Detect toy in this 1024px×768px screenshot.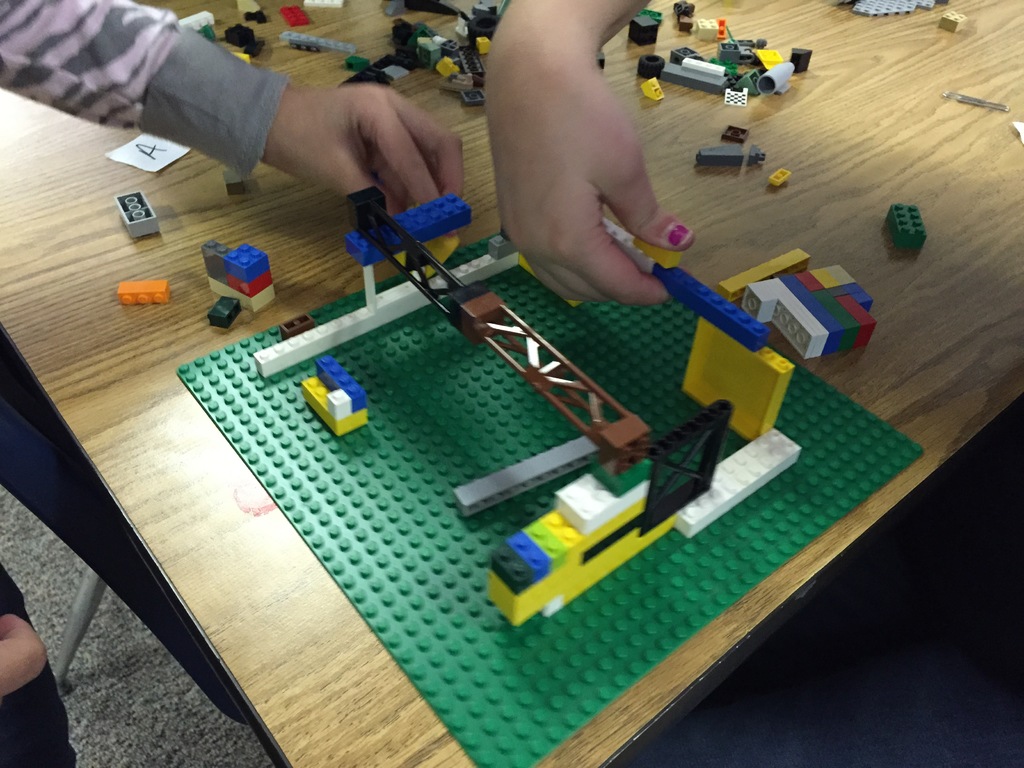
Detection: [left=285, top=5, right=312, bottom=26].
